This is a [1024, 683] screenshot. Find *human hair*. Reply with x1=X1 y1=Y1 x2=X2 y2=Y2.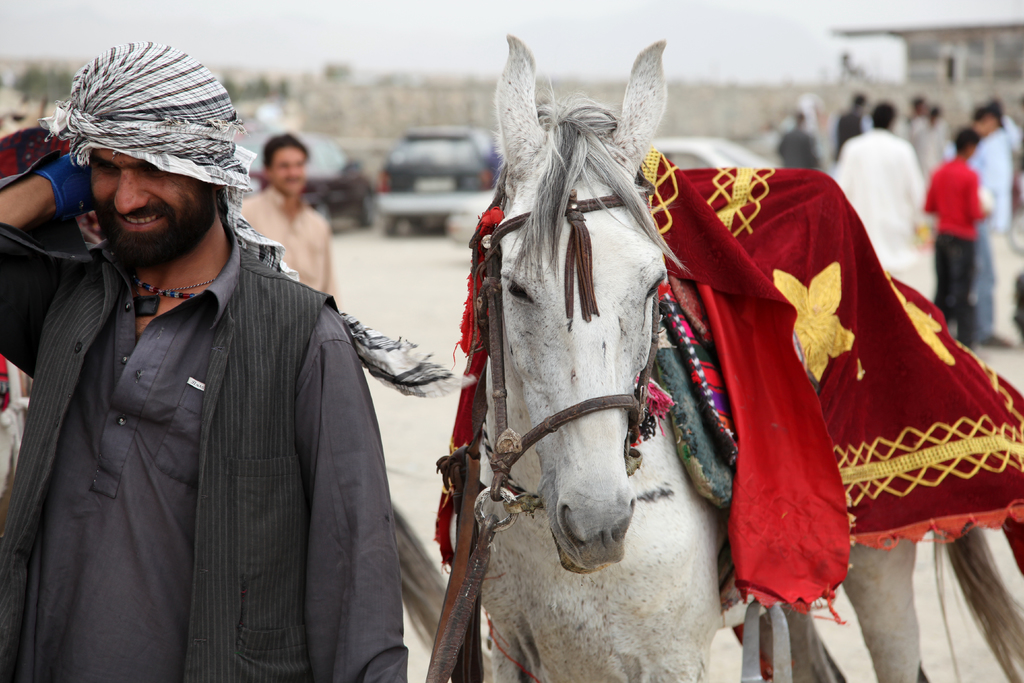
x1=913 y1=99 x2=925 y2=120.
